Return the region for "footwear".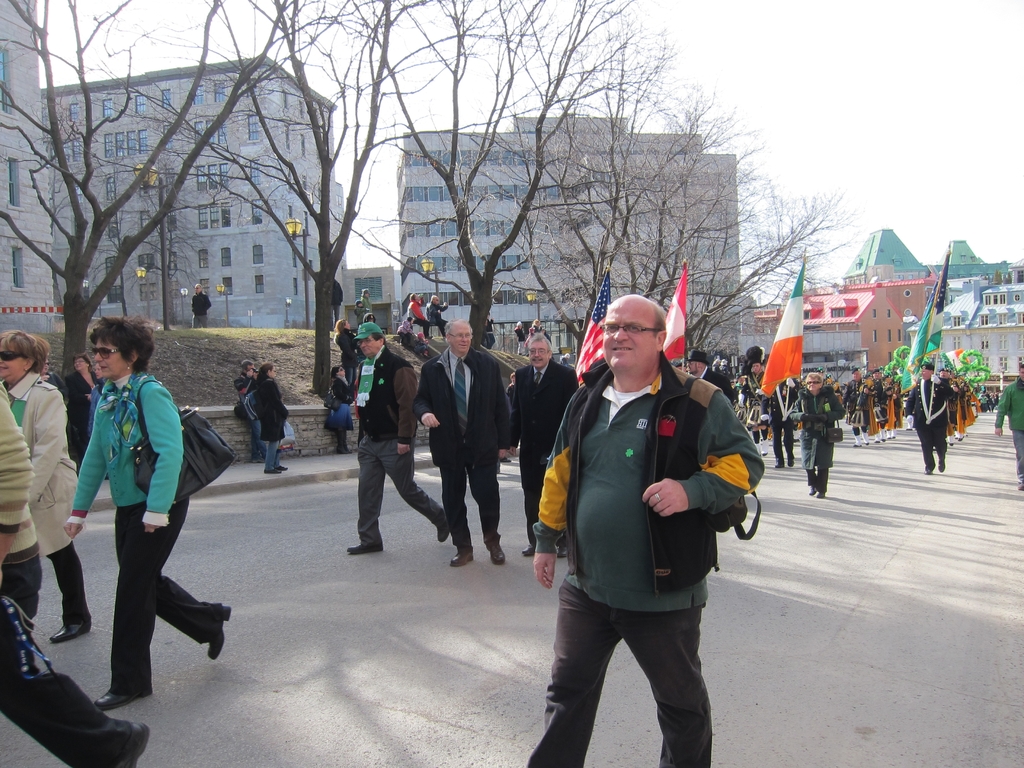
box=[451, 550, 475, 564].
